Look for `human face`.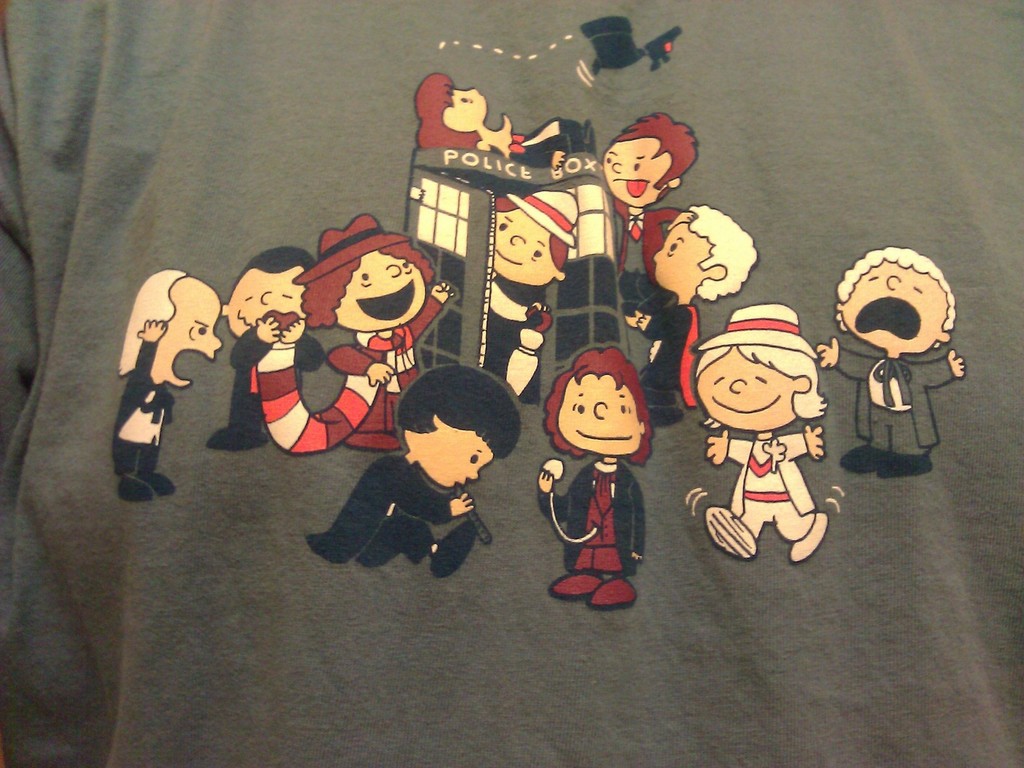
Found: [x1=602, y1=138, x2=673, y2=204].
